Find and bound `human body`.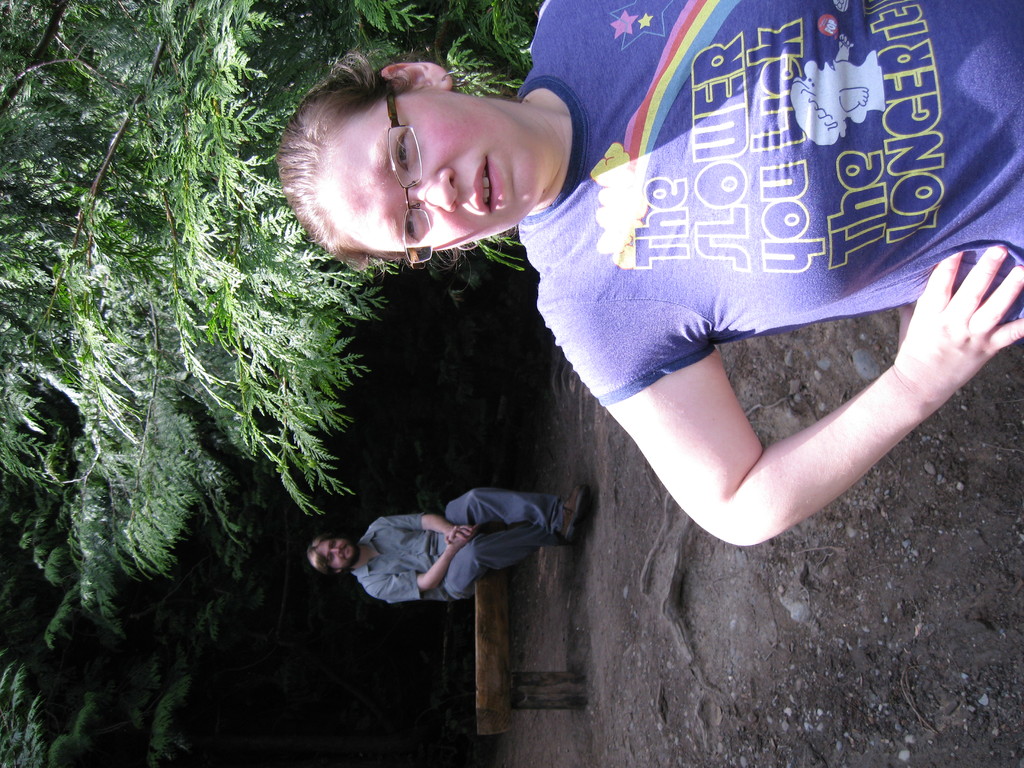
Bound: 343,1,966,698.
